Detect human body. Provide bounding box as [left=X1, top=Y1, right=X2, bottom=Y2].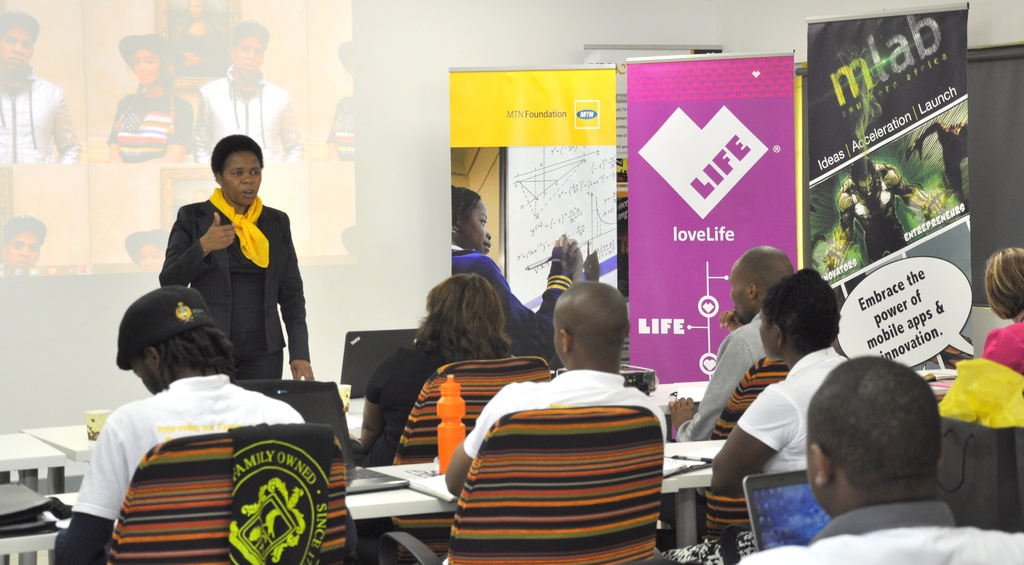
[left=0, top=218, right=40, bottom=267].
